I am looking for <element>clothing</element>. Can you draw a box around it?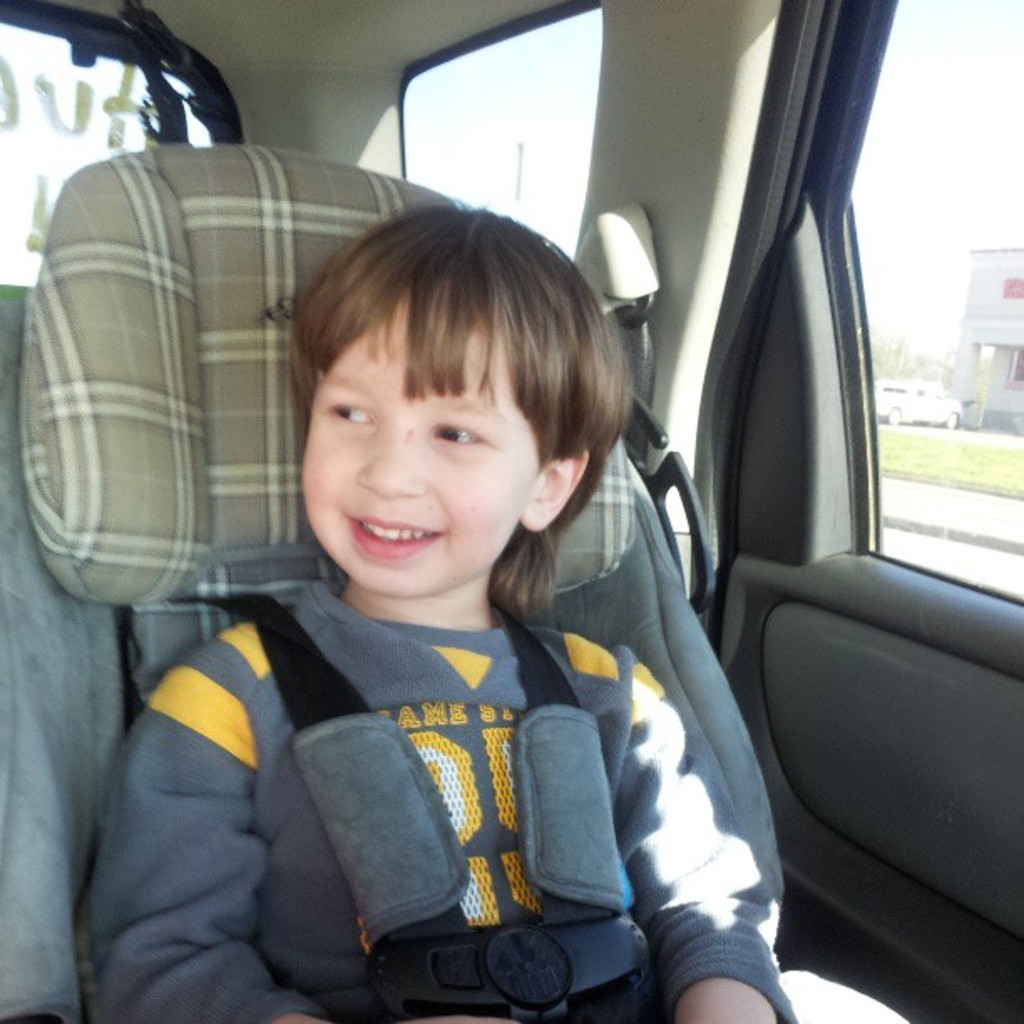
Sure, the bounding box is pyautogui.locateOnScreen(144, 432, 736, 1023).
